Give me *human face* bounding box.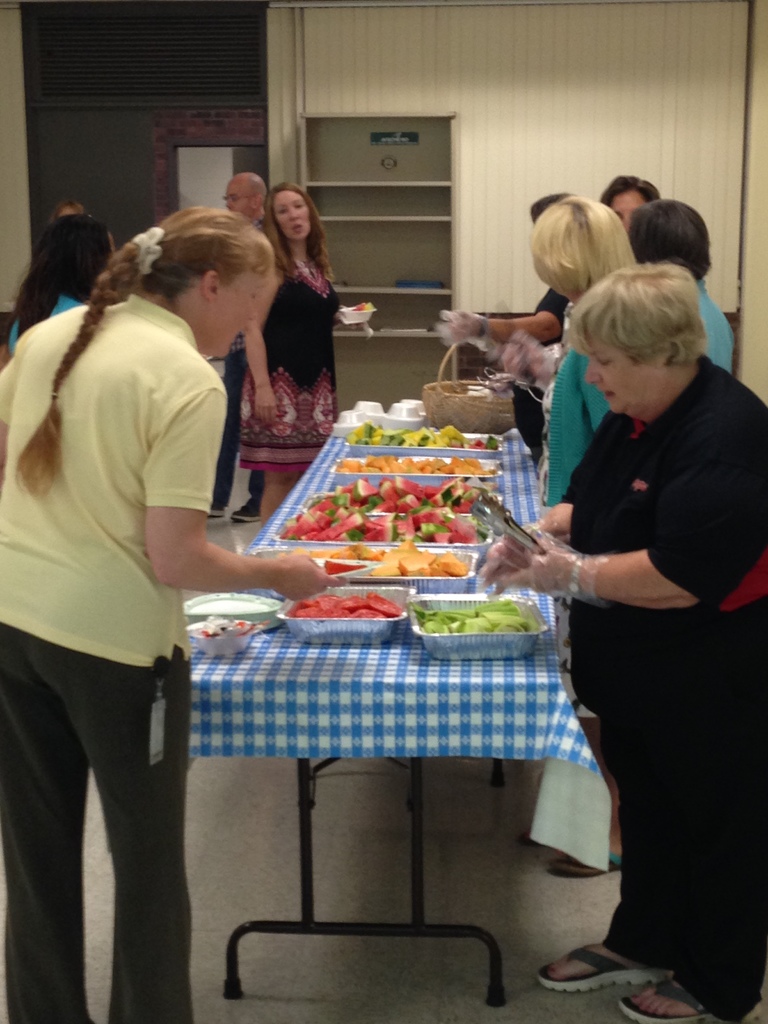
left=225, top=181, right=253, bottom=214.
